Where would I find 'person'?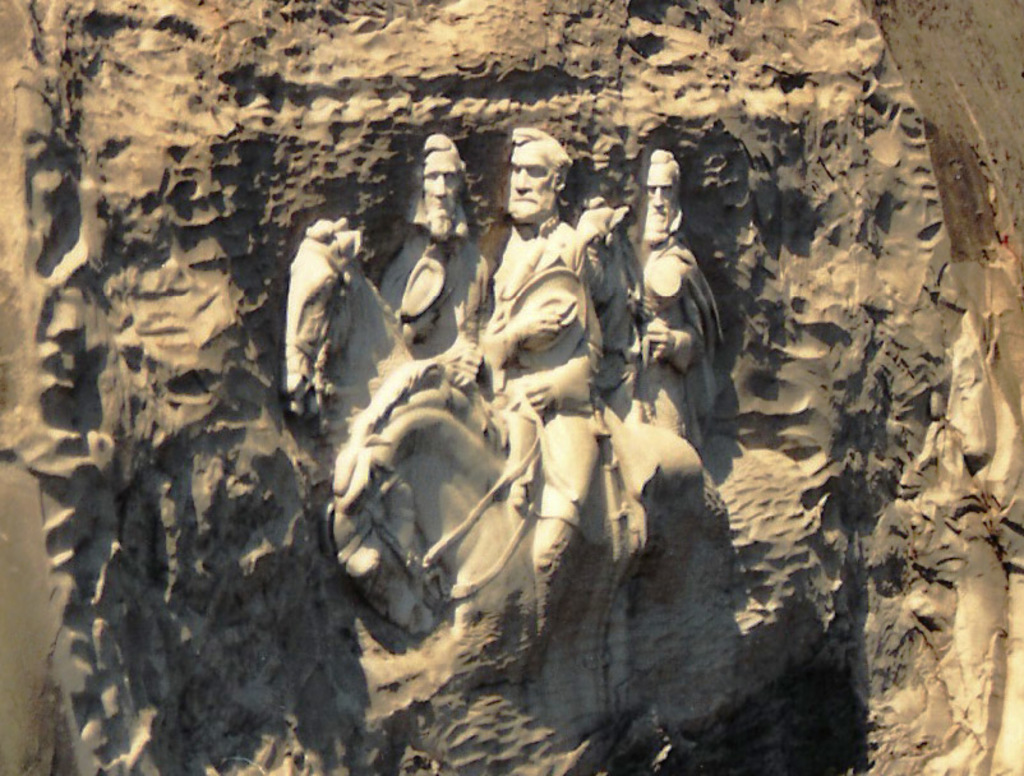
At (478,125,619,576).
